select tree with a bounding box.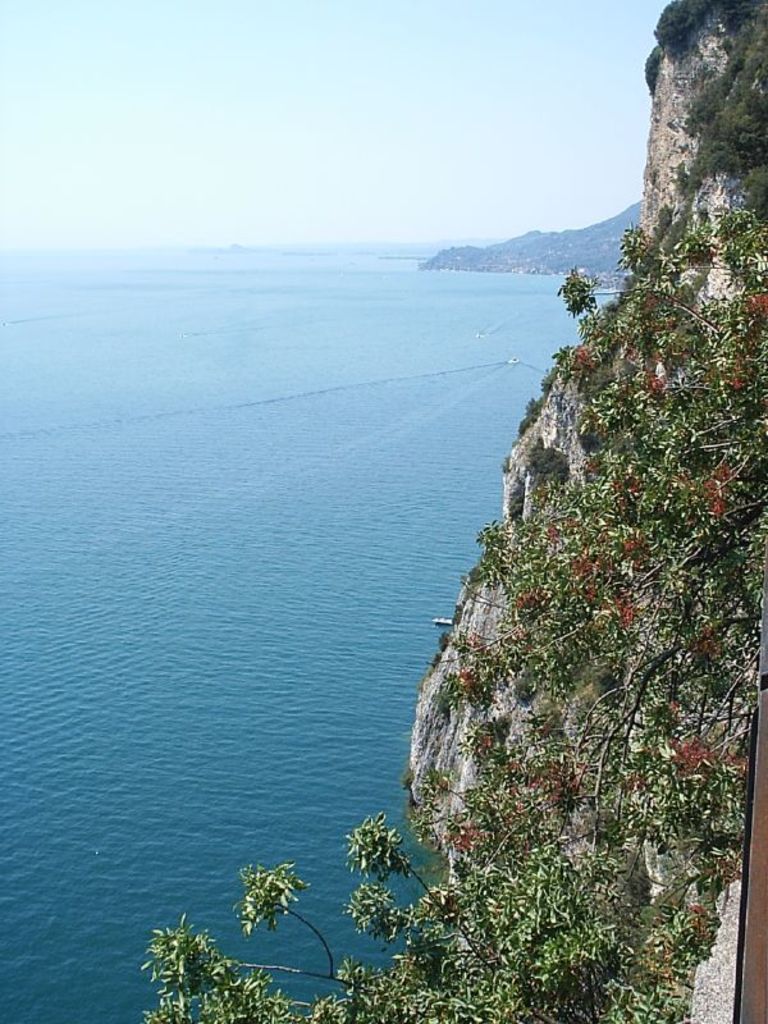
<box>131,204,767,1023</box>.
